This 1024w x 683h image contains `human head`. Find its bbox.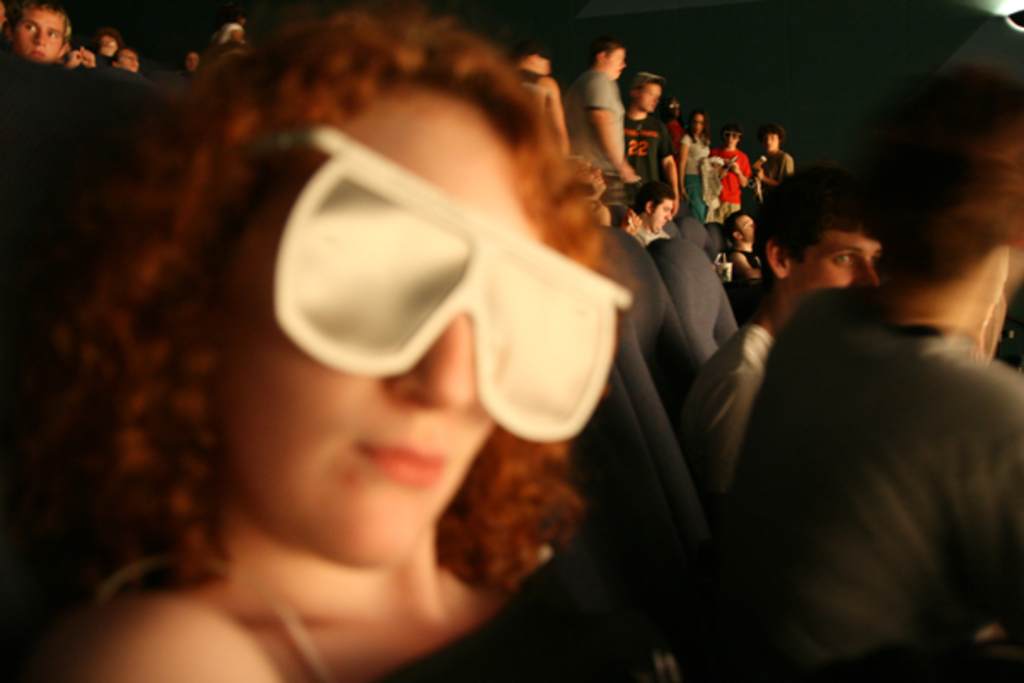
l=732, t=157, r=920, b=318.
